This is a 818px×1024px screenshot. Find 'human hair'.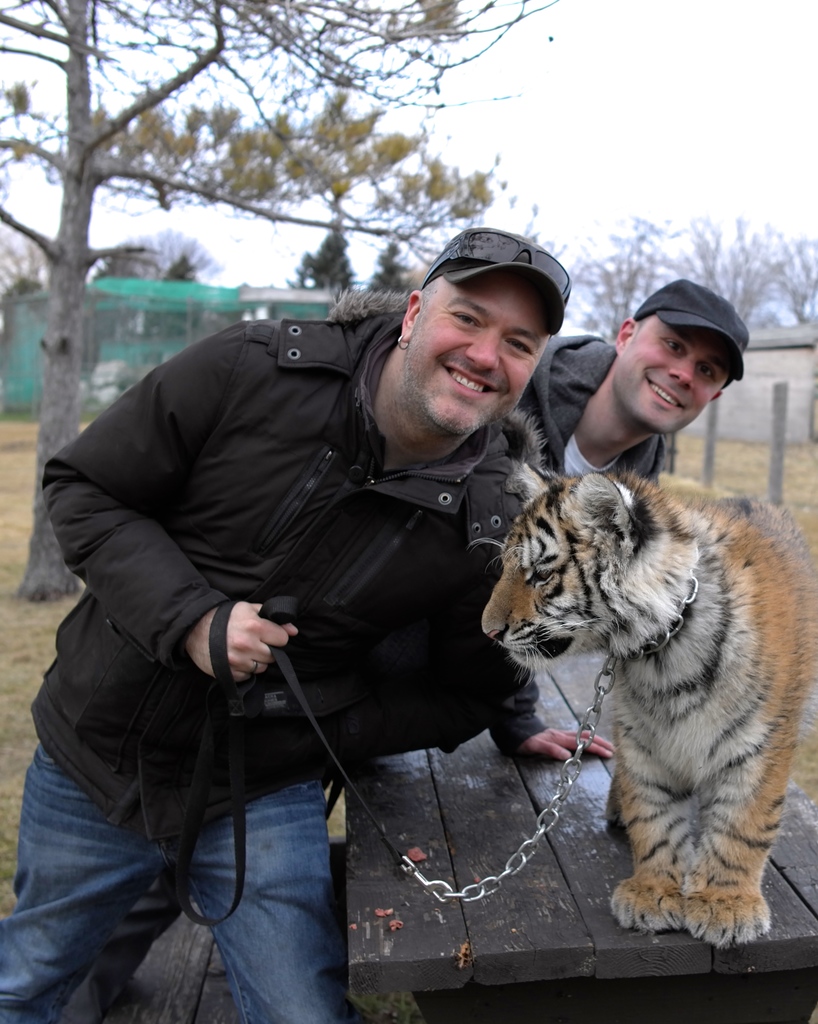
Bounding box: bbox=[412, 277, 444, 307].
